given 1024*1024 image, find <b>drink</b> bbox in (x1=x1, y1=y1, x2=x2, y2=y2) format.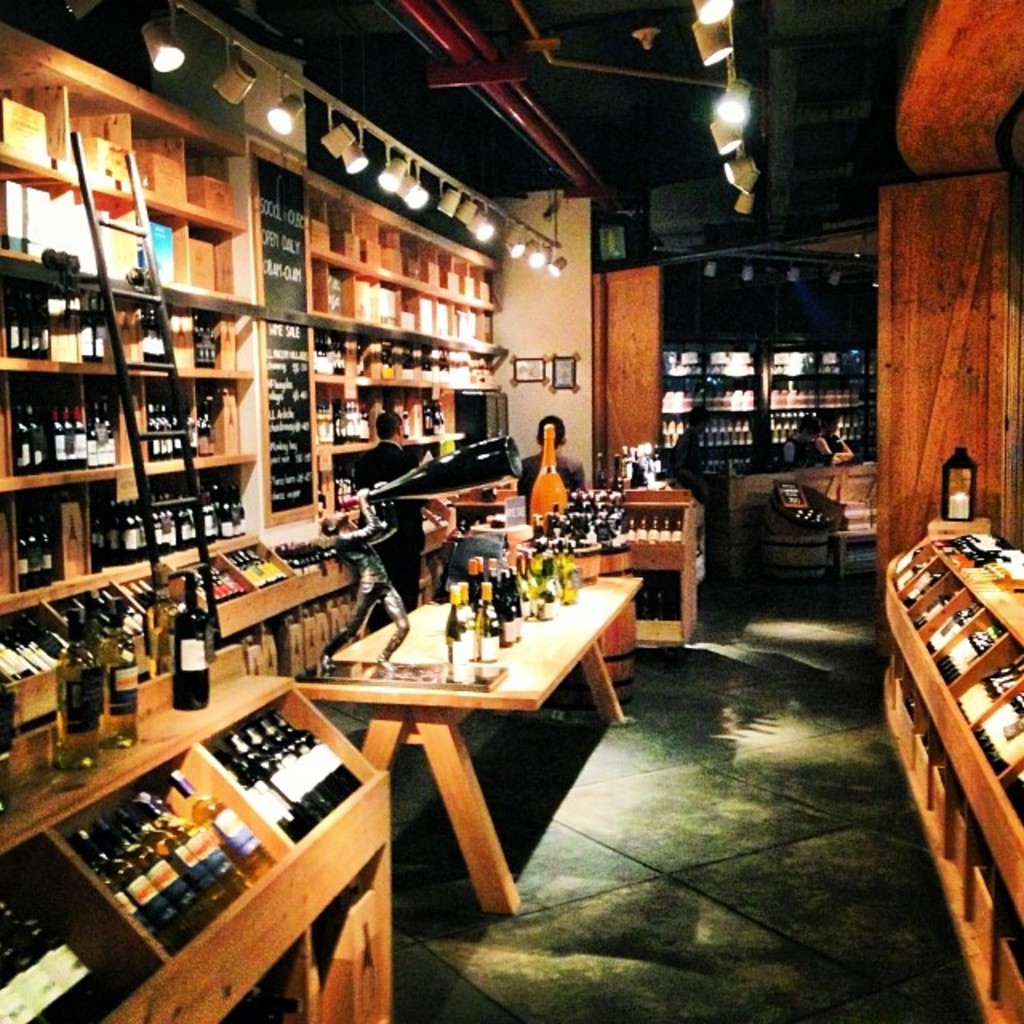
(x1=194, y1=790, x2=275, y2=878).
